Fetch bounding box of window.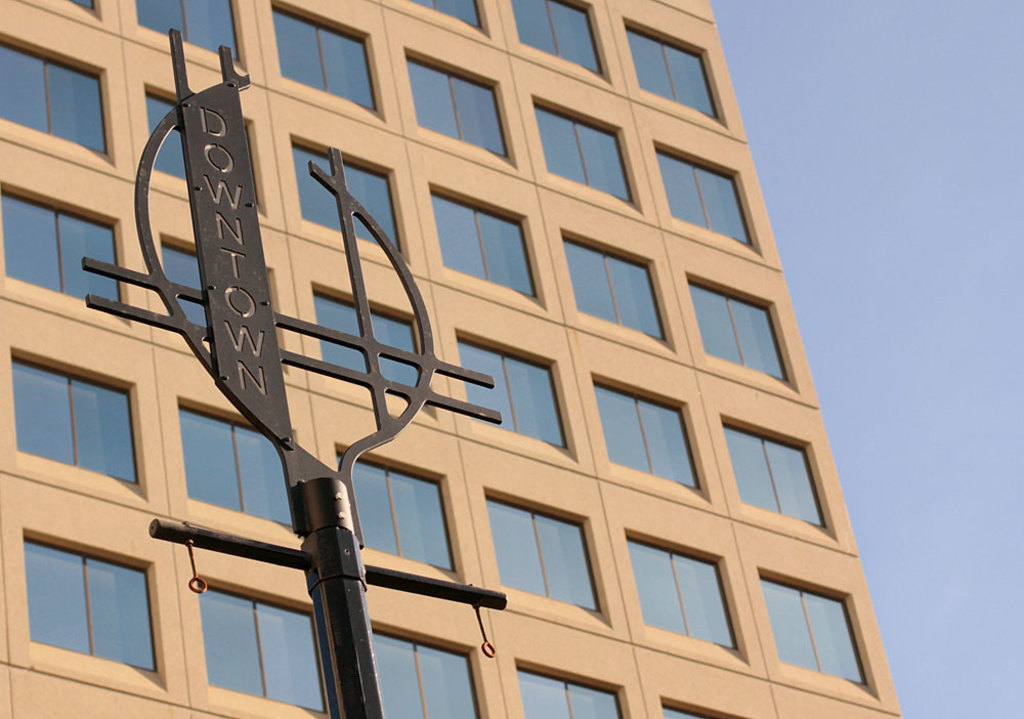
Bbox: <box>22,527,163,689</box>.
